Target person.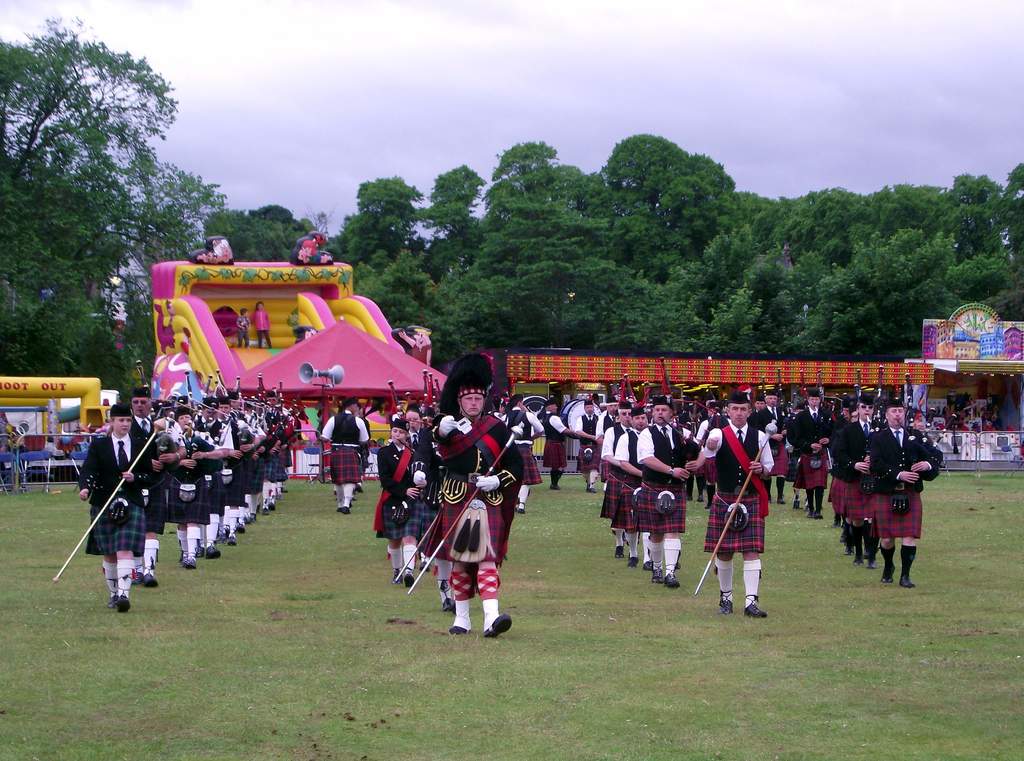
Target region: x1=636 y1=394 x2=704 y2=592.
